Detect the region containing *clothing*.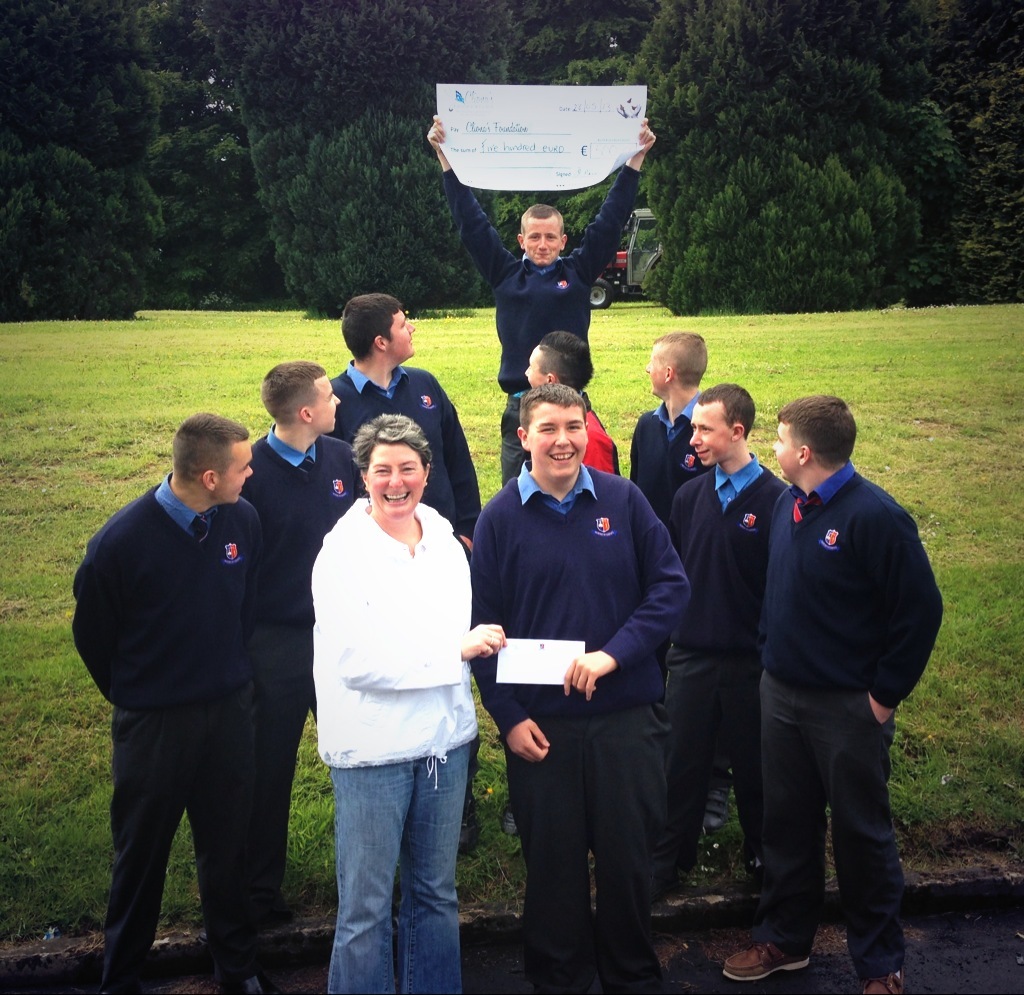
244,427,368,911.
